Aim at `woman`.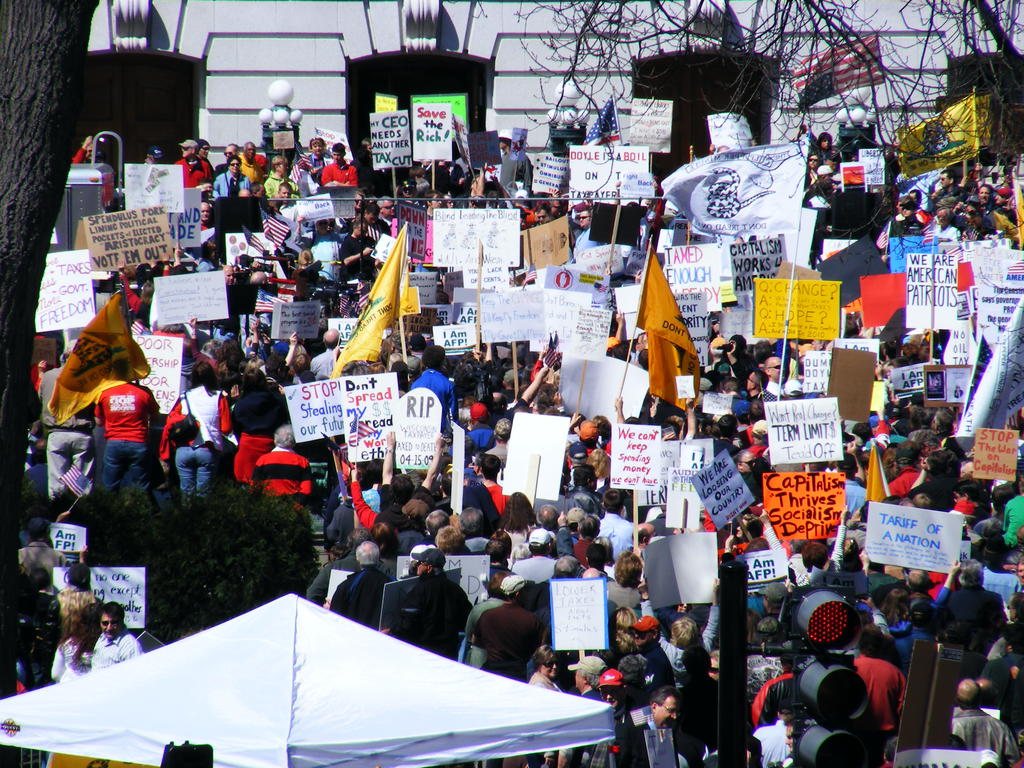
Aimed at rect(500, 492, 536, 551).
